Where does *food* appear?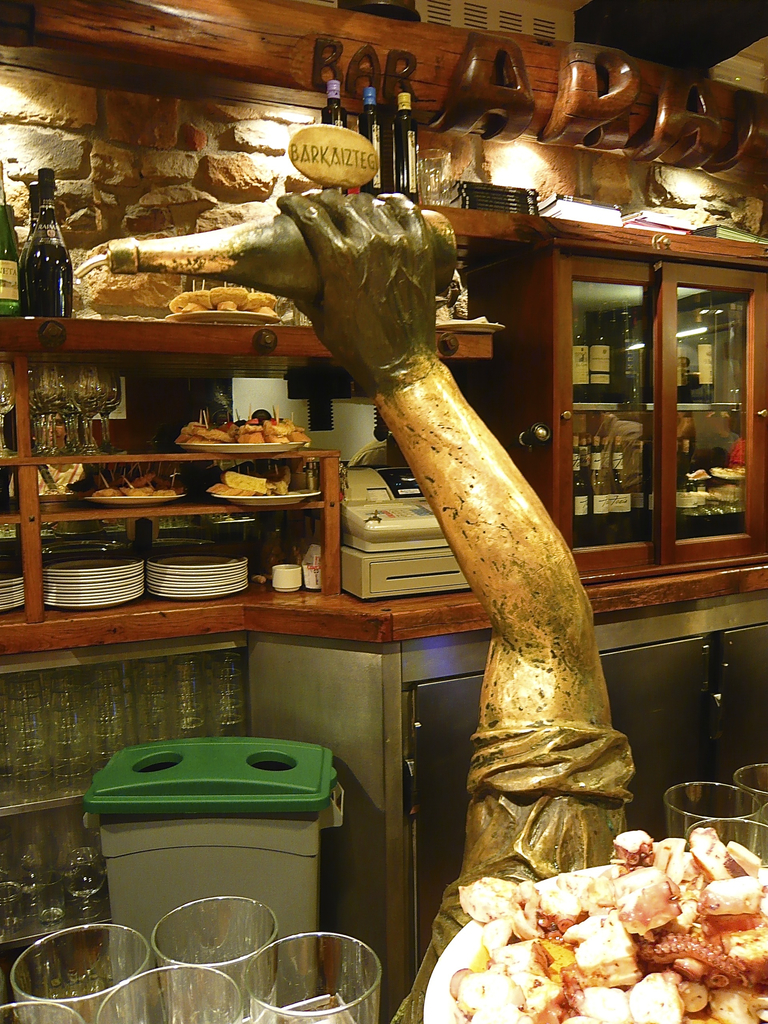
Appears at {"x1": 456, "y1": 840, "x2": 743, "y2": 1012}.
